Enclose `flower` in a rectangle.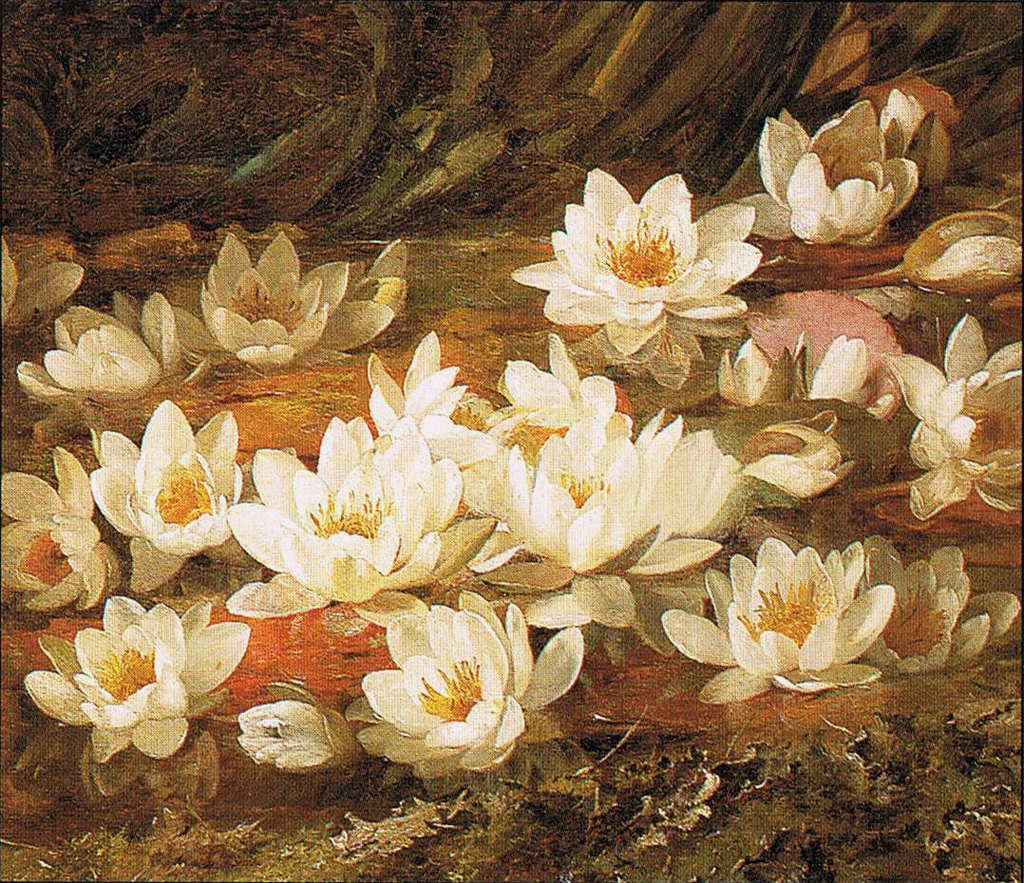
Rect(515, 171, 766, 389).
